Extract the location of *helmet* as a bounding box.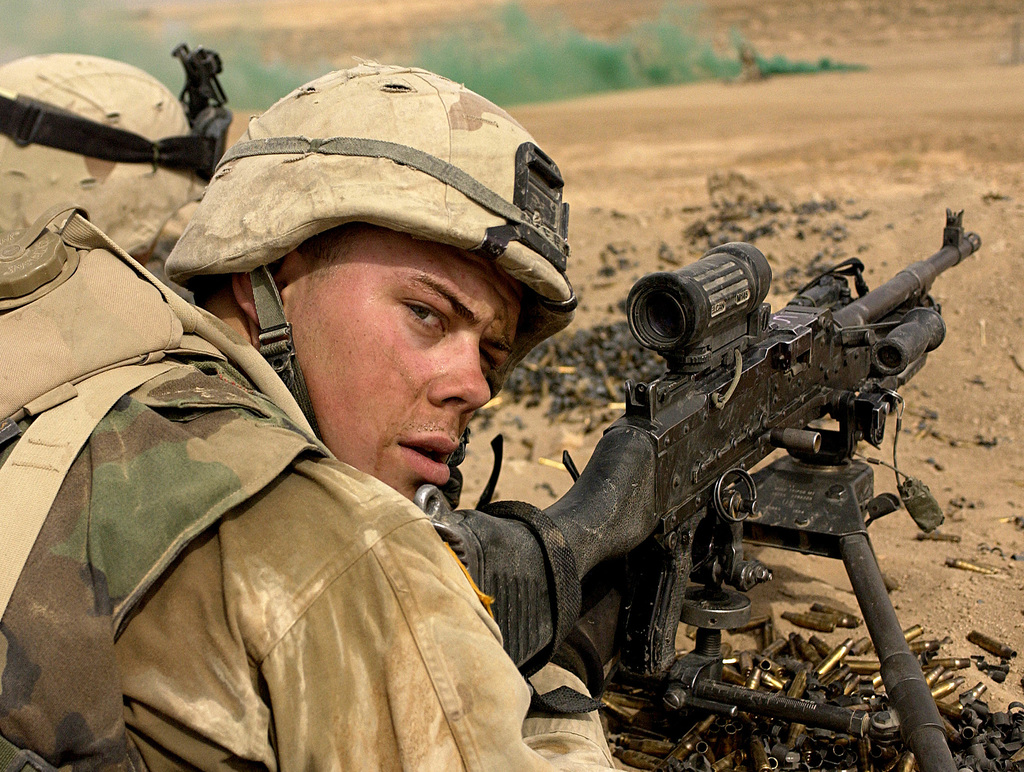
<box>0,54,212,266</box>.
